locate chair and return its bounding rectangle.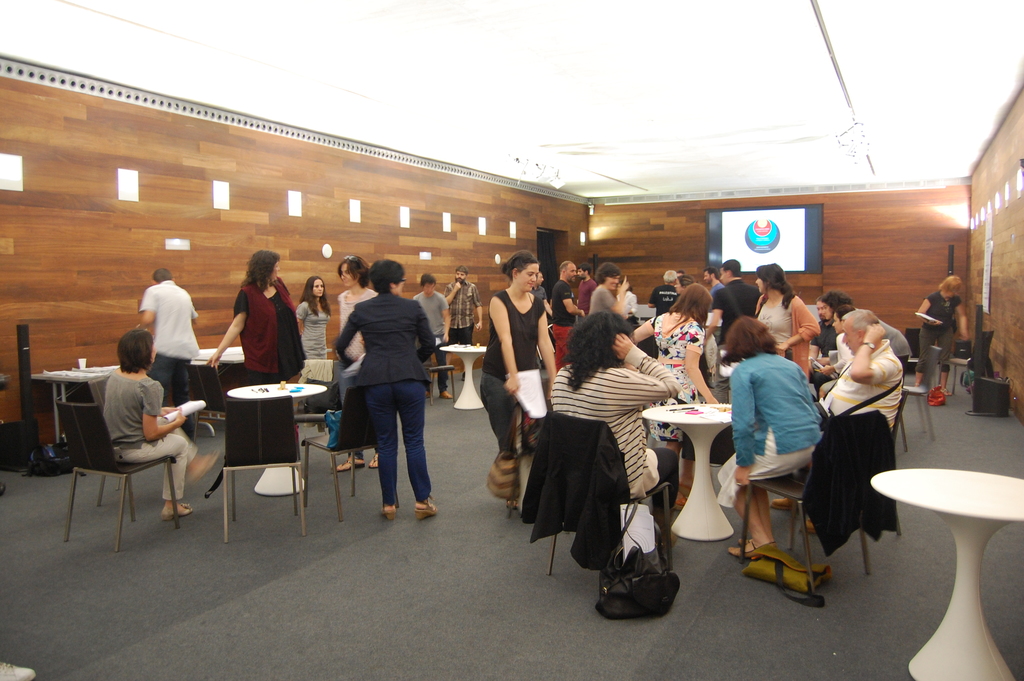
bbox=[535, 323, 556, 366].
